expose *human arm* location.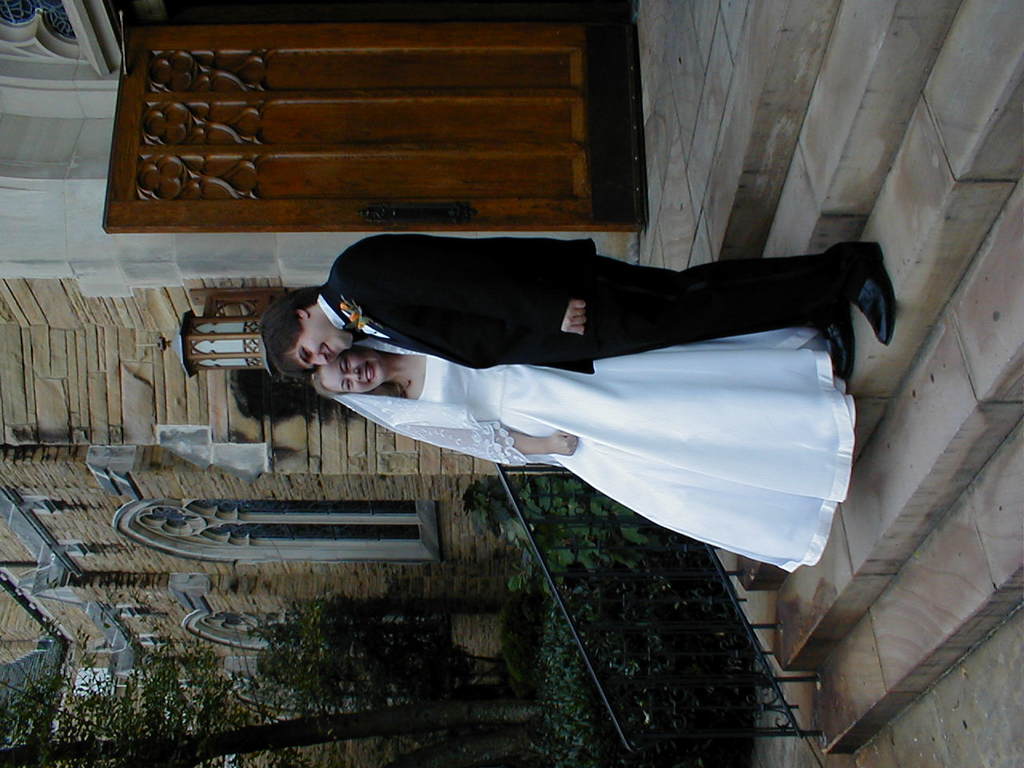
Exposed at BBox(343, 257, 586, 335).
